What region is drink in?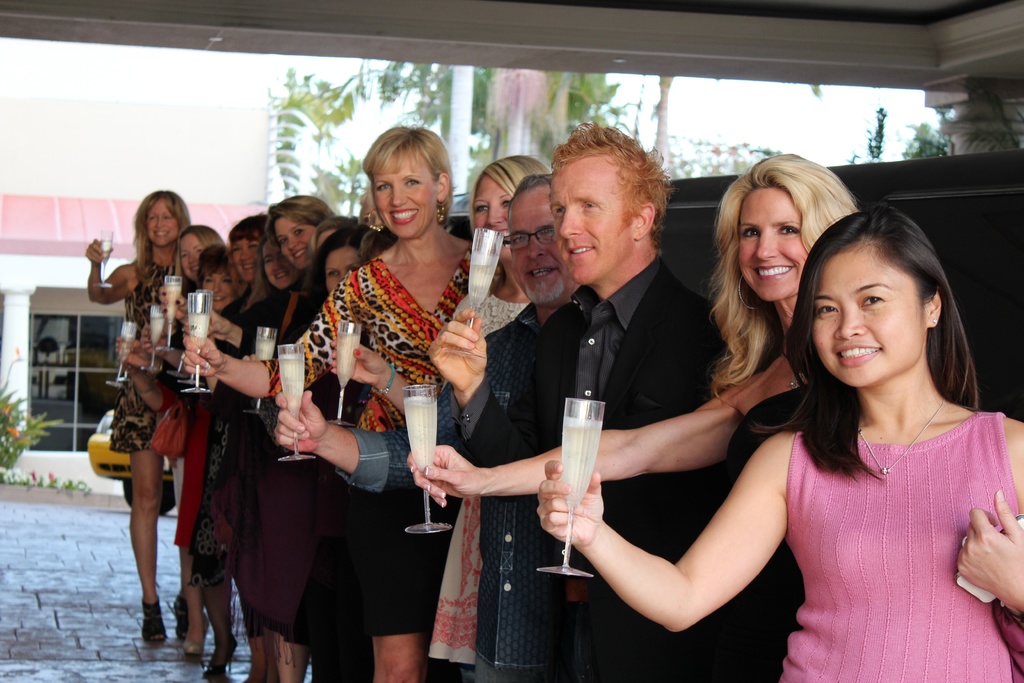
<region>334, 334, 359, 388</region>.
